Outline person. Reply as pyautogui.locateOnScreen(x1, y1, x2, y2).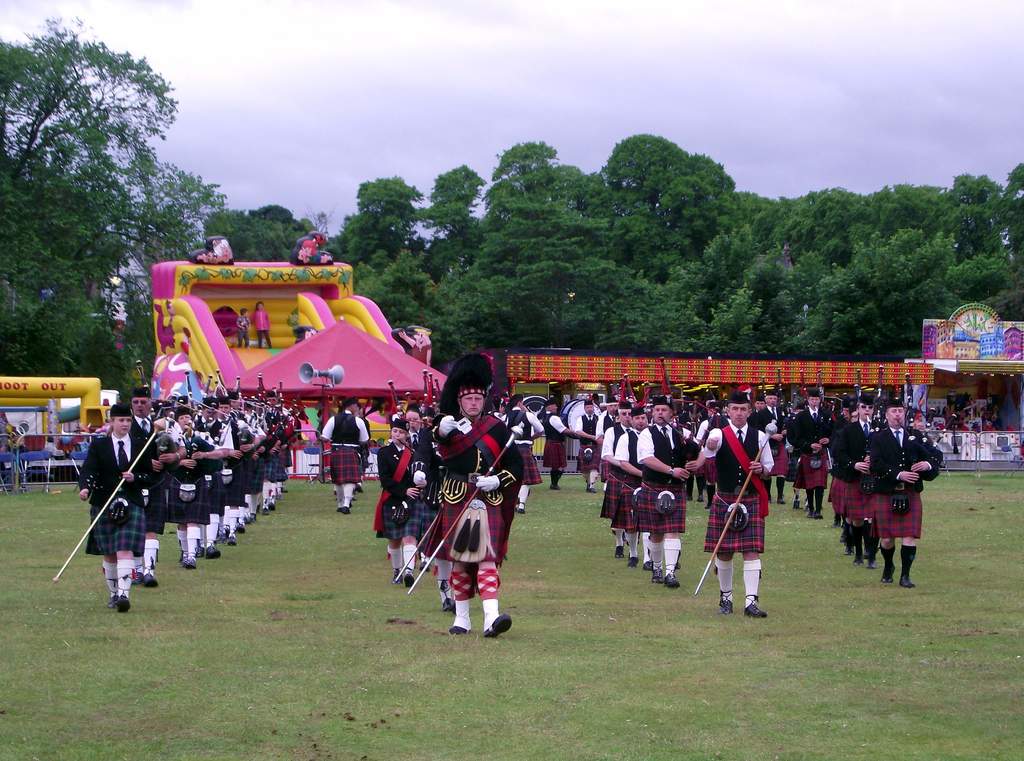
pyautogui.locateOnScreen(319, 391, 367, 513).
